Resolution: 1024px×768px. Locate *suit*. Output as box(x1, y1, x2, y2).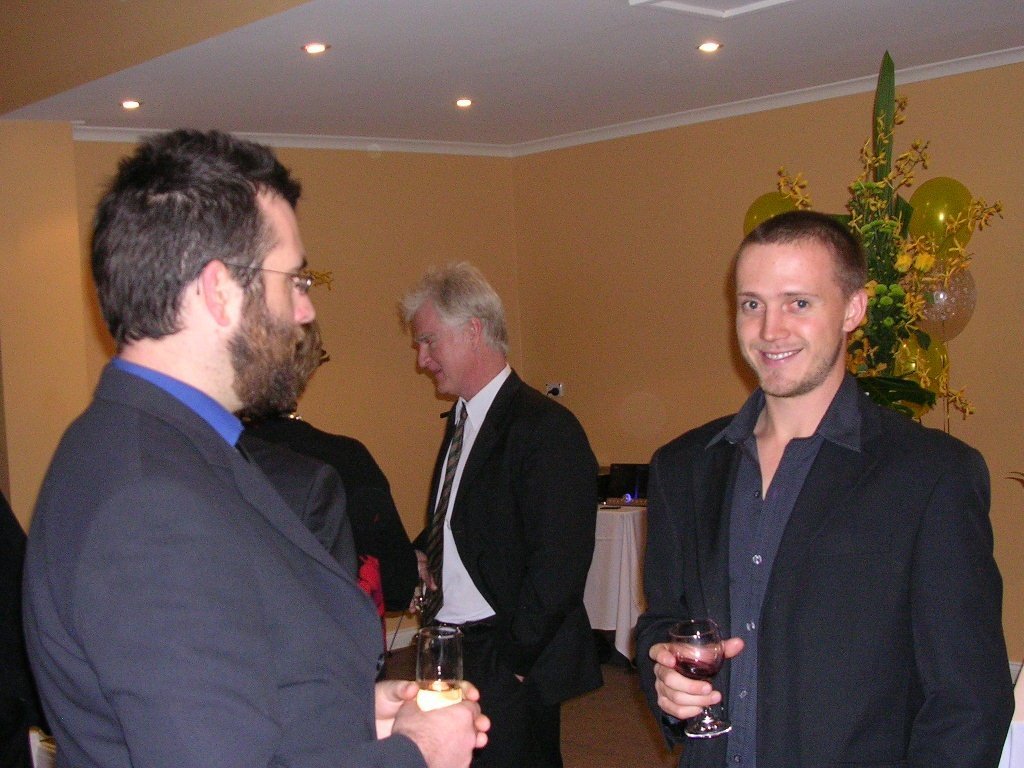
box(627, 269, 1003, 753).
